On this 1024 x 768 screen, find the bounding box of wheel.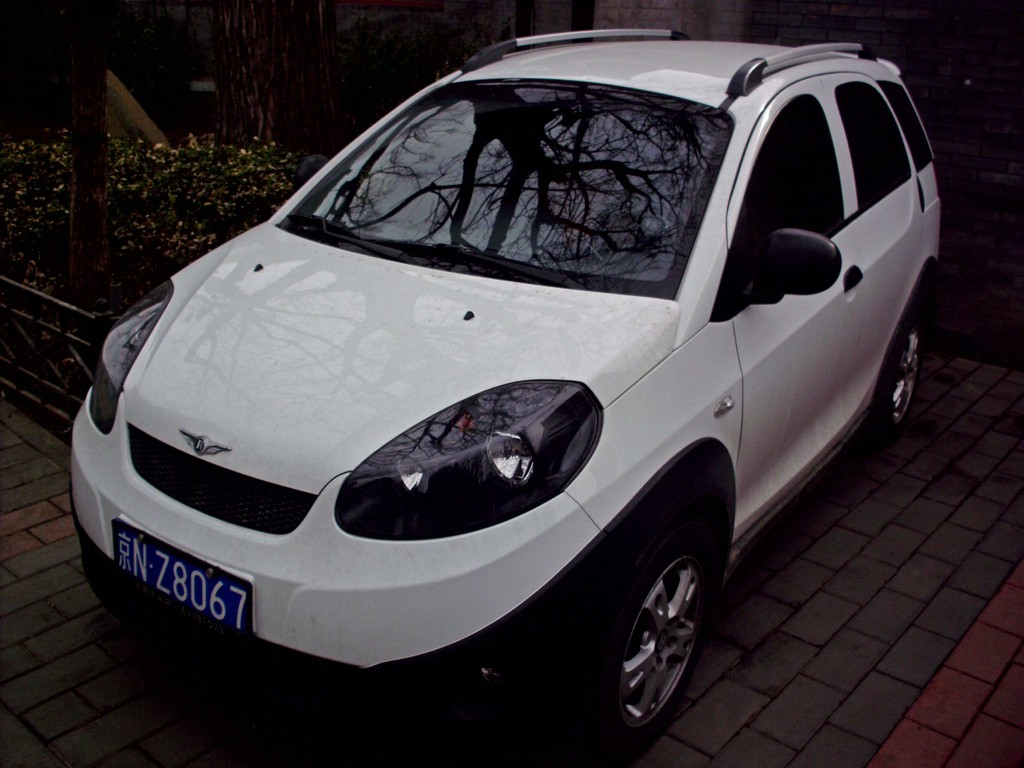
Bounding box: 604/511/714/747.
